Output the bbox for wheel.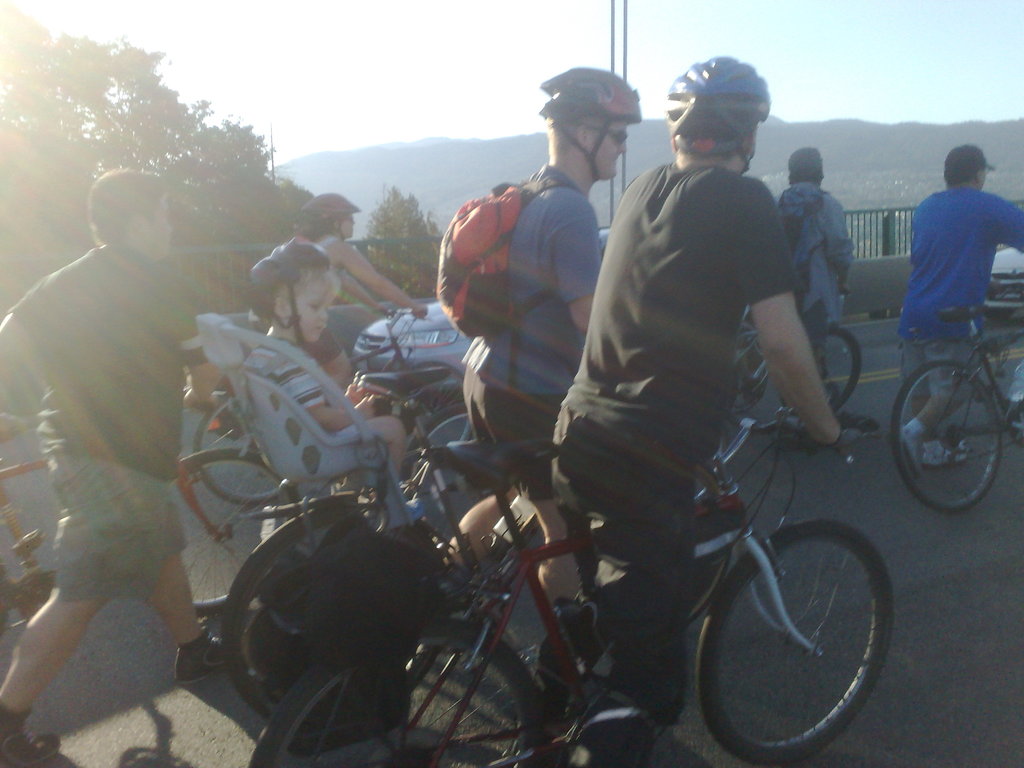
[x1=697, y1=513, x2=888, y2=751].
